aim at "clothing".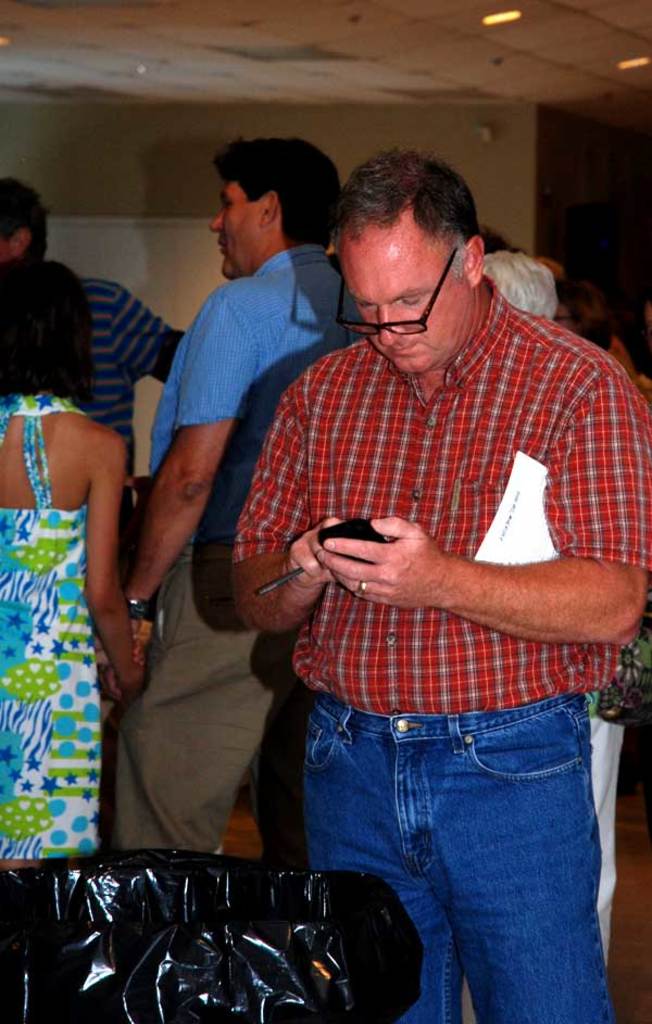
Aimed at x1=229 y1=274 x2=651 y2=1023.
